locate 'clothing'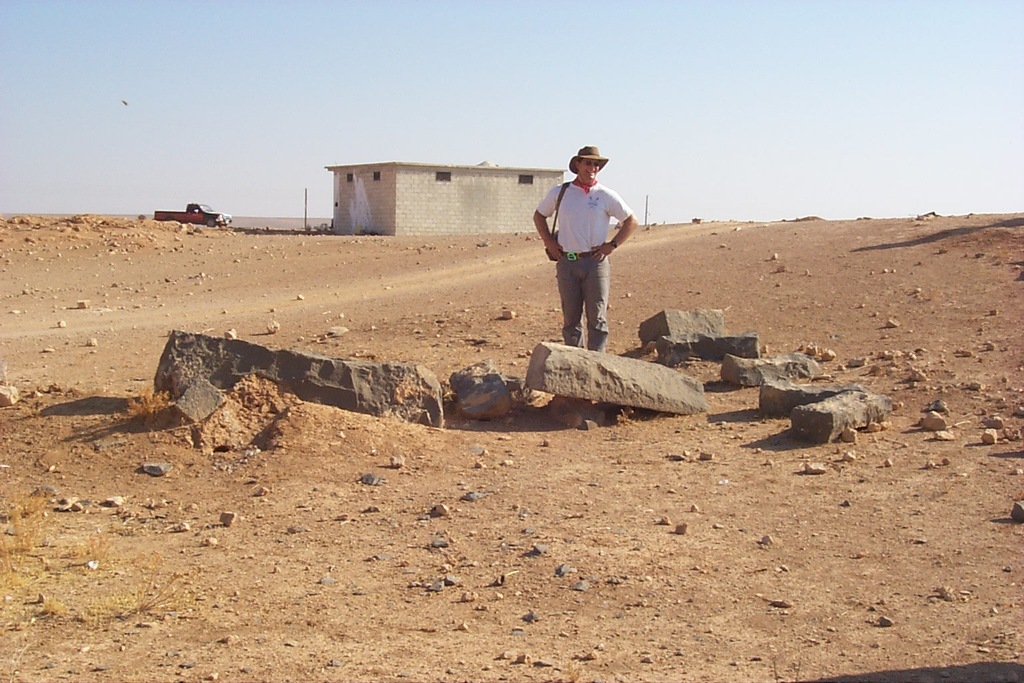
[525,191,647,366]
